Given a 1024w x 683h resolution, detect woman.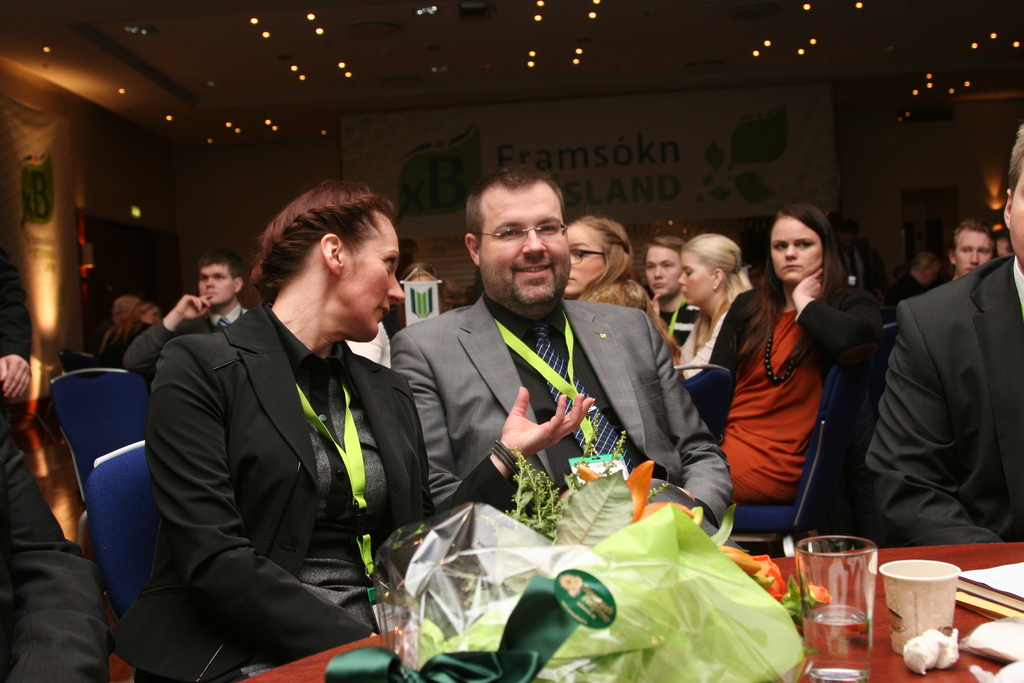
rect(111, 180, 594, 682).
